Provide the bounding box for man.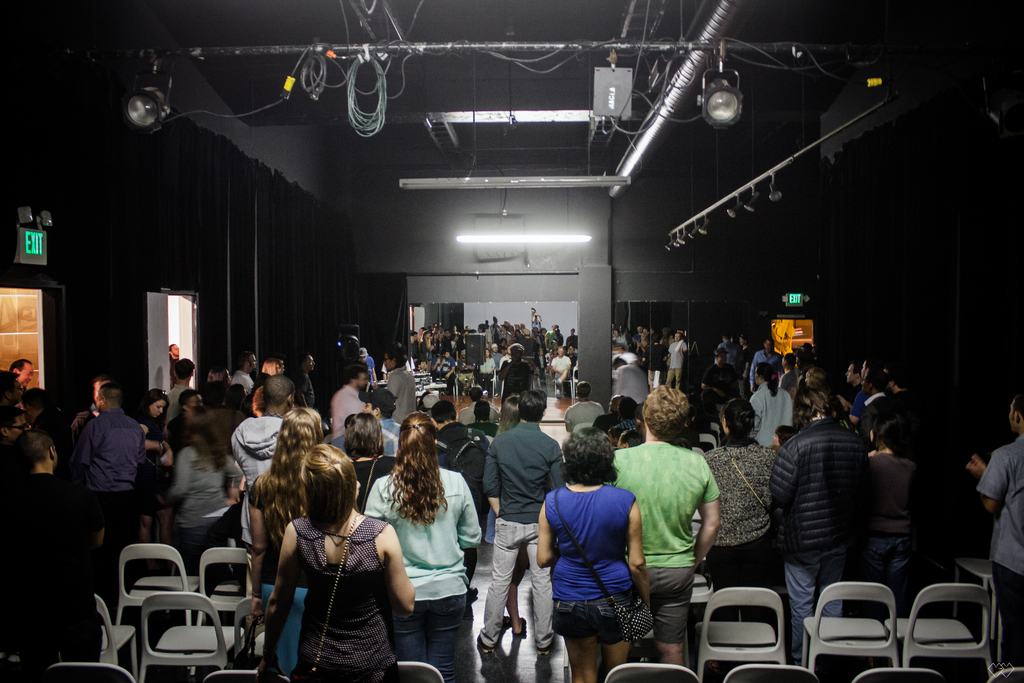
(967,386,1023,682).
